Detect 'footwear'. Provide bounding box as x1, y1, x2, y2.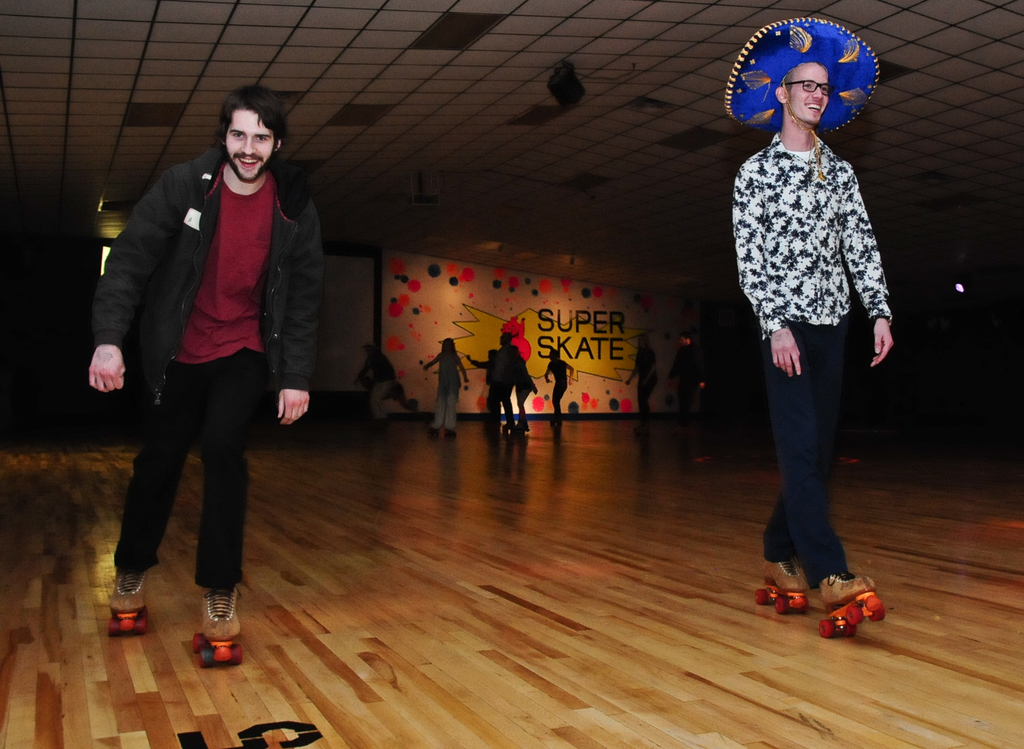
762, 558, 810, 595.
